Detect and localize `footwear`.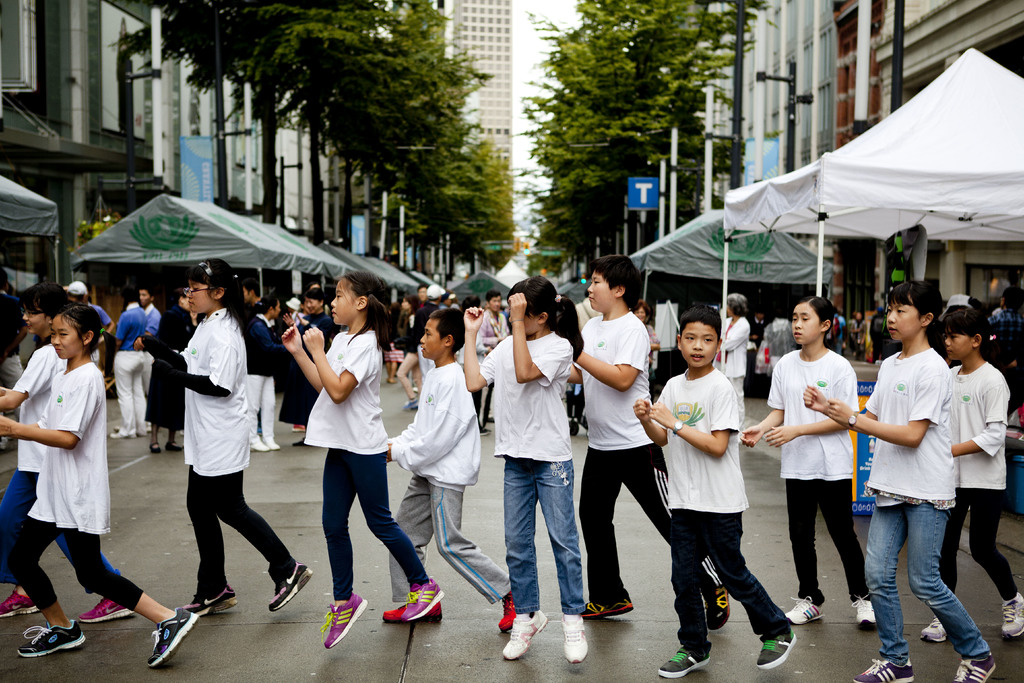
Localized at (left=115, top=601, right=200, bottom=662).
